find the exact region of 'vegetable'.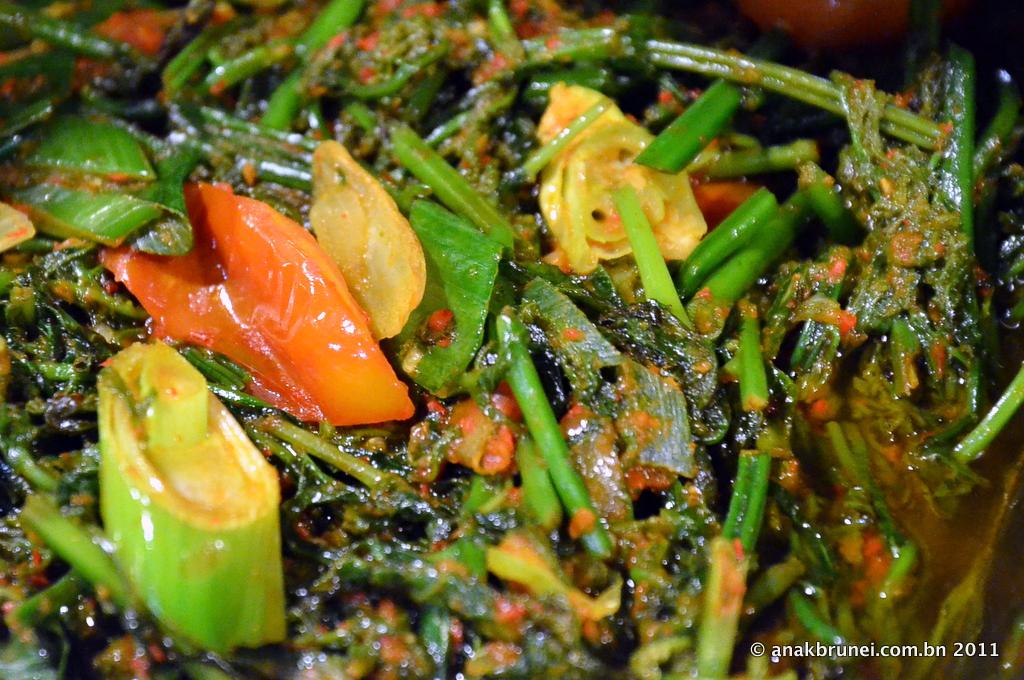
Exact region: rect(7, 117, 193, 251).
